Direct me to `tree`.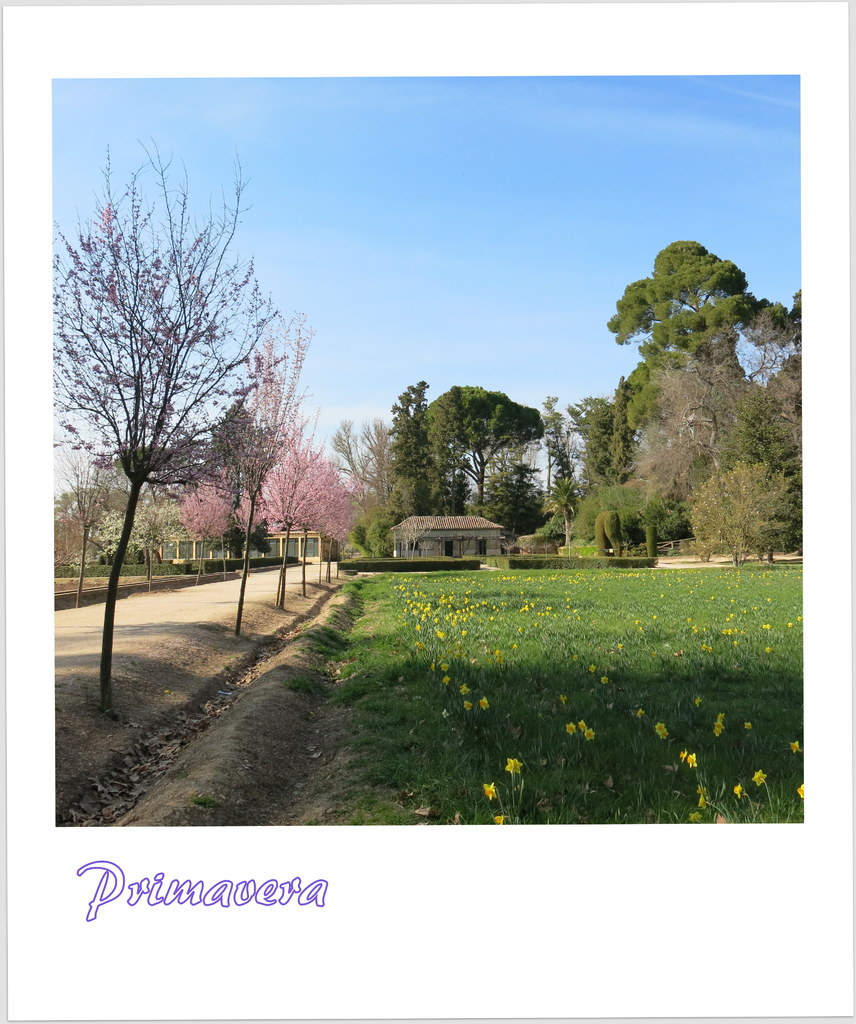
Direction: bbox(261, 443, 300, 606).
